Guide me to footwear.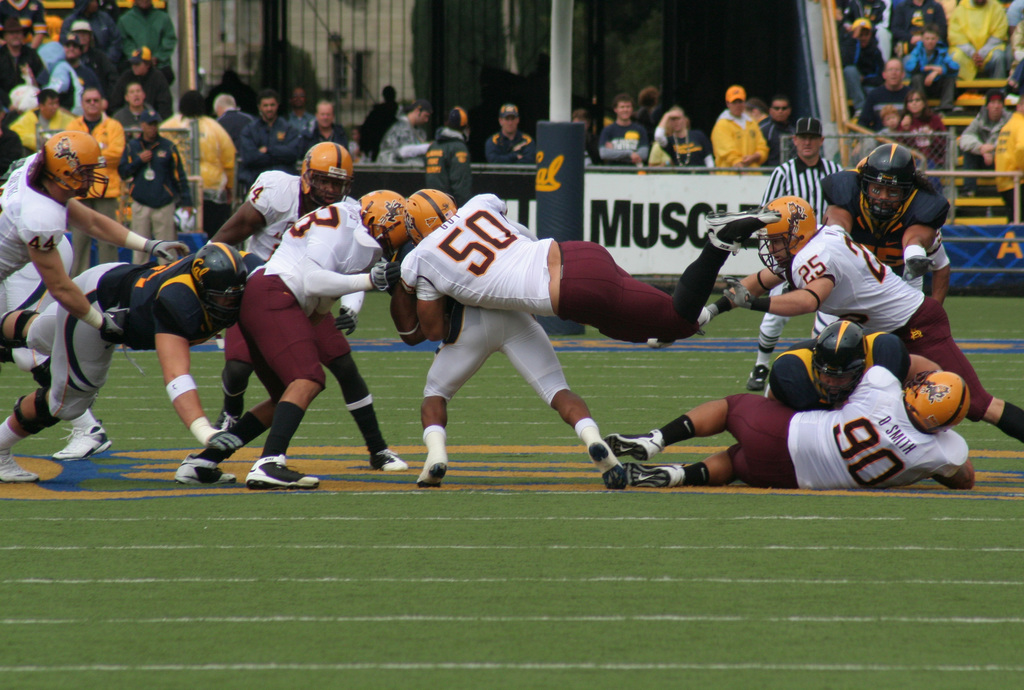
Guidance: 742/363/775/392.
